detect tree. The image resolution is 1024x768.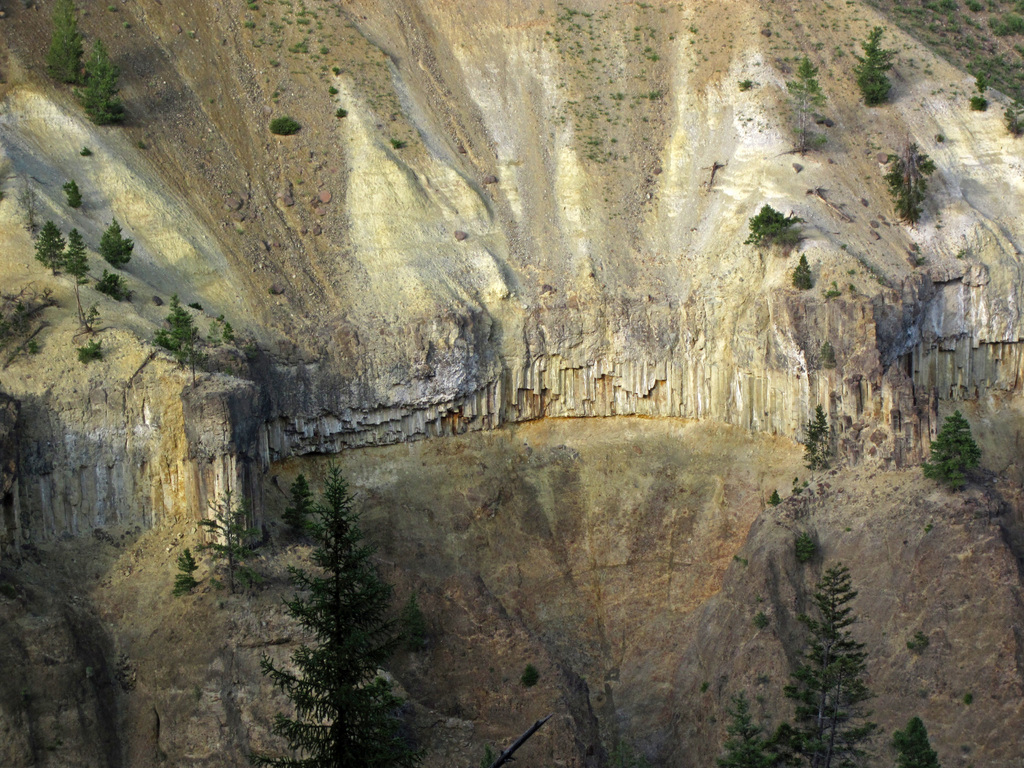
196 489 260 593.
